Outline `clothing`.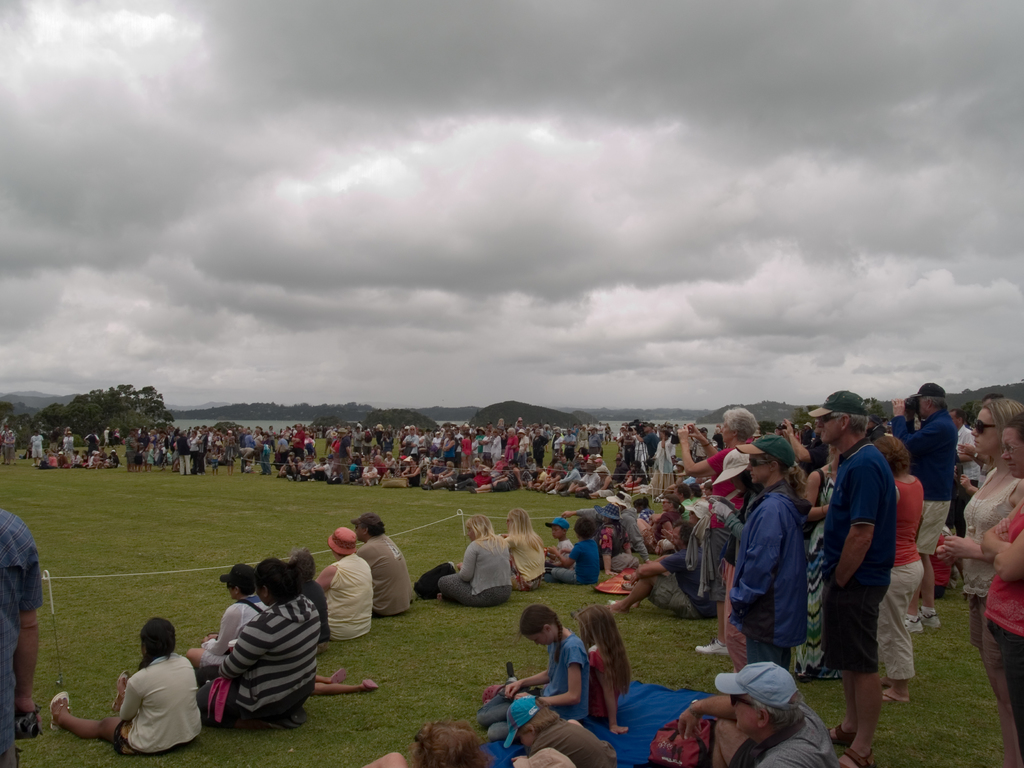
Outline: rect(436, 576, 511, 604).
